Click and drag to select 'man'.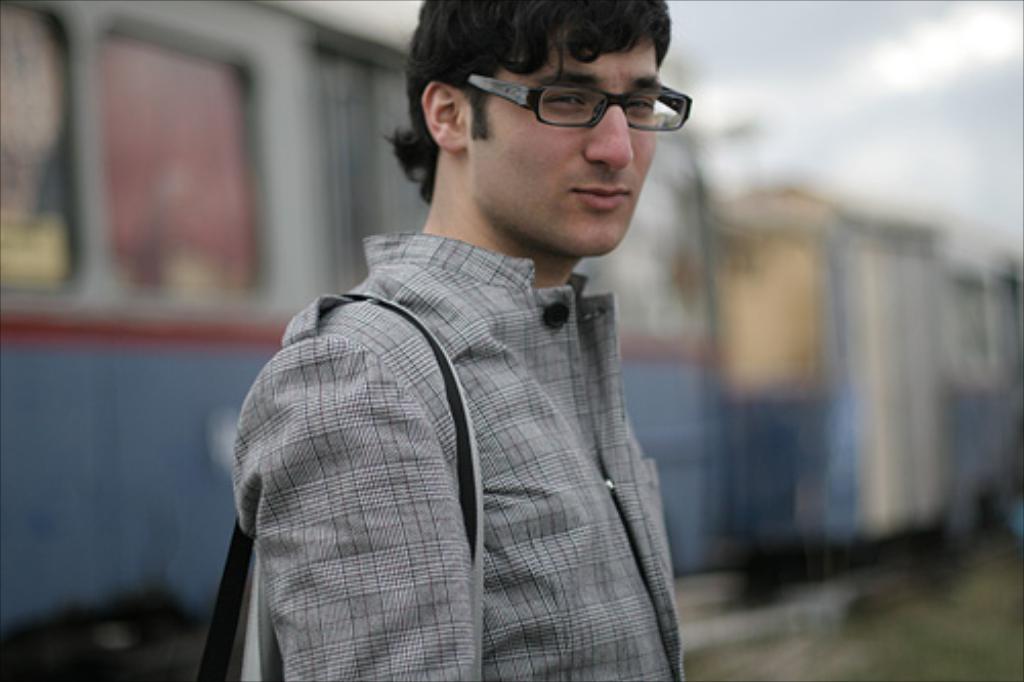
Selection: region(215, 0, 743, 678).
